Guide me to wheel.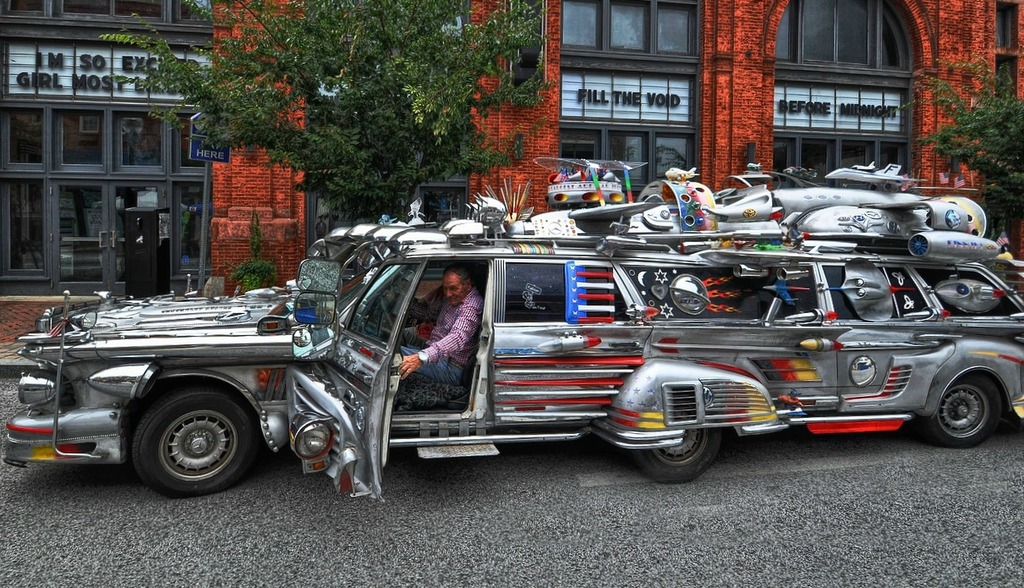
Guidance: rect(931, 365, 1010, 432).
